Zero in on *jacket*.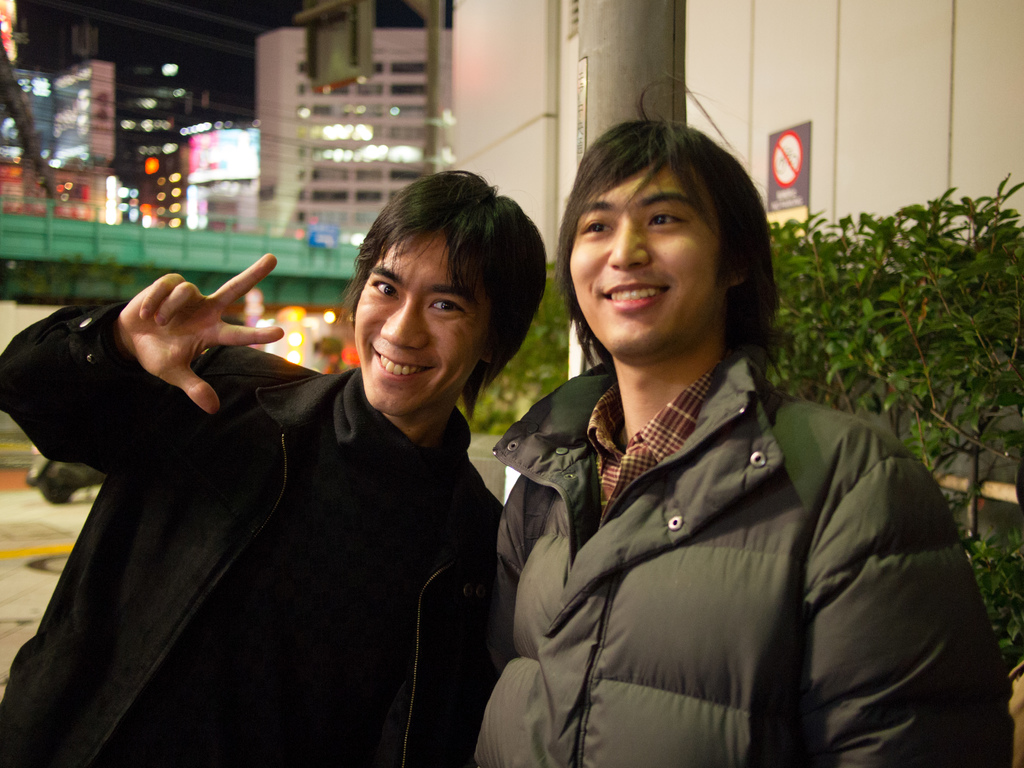
Zeroed in: x1=0, y1=300, x2=502, y2=767.
